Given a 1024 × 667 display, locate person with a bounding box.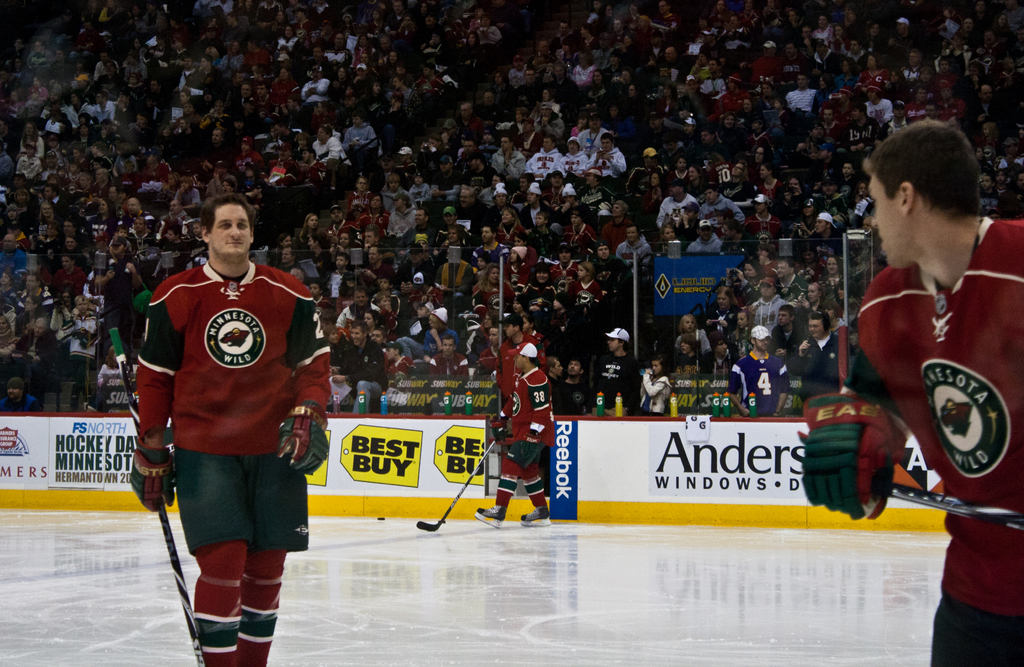
Located: crop(141, 173, 325, 666).
